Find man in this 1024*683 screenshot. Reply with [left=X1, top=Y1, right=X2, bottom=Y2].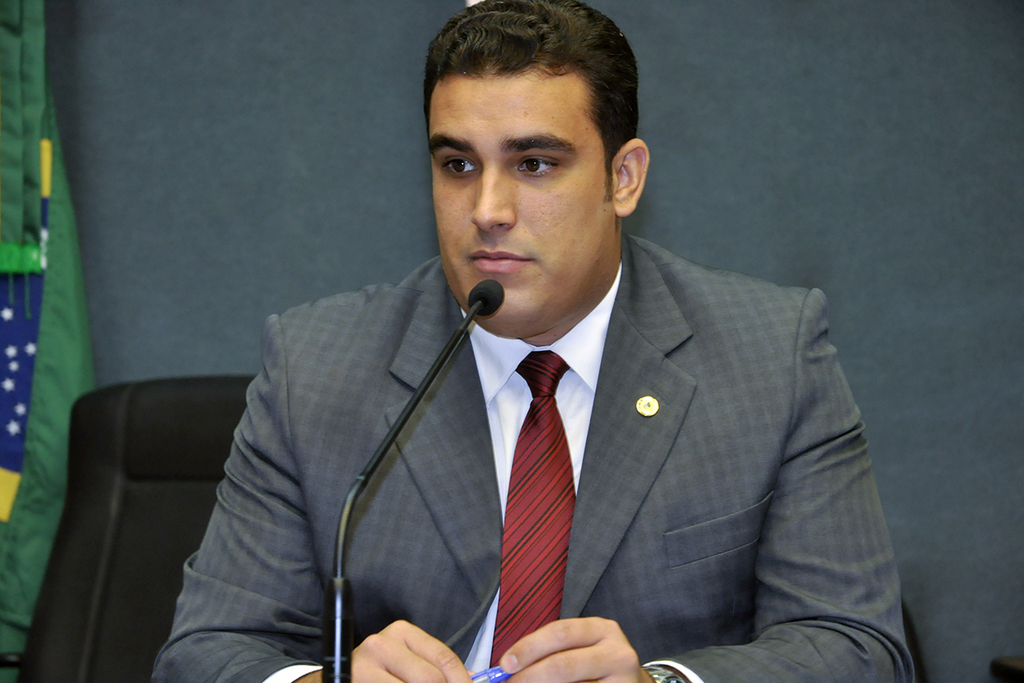
[left=145, top=0, right=925, bottom=682].
